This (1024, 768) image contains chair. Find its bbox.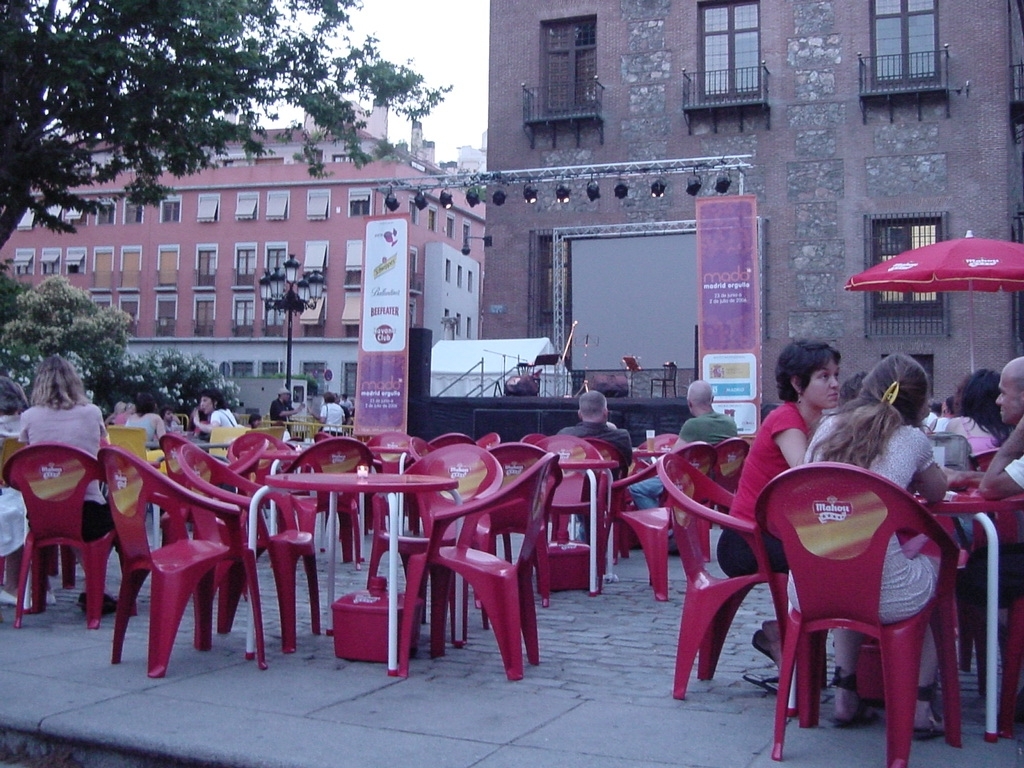
detection(471, 433, 503, 463).
